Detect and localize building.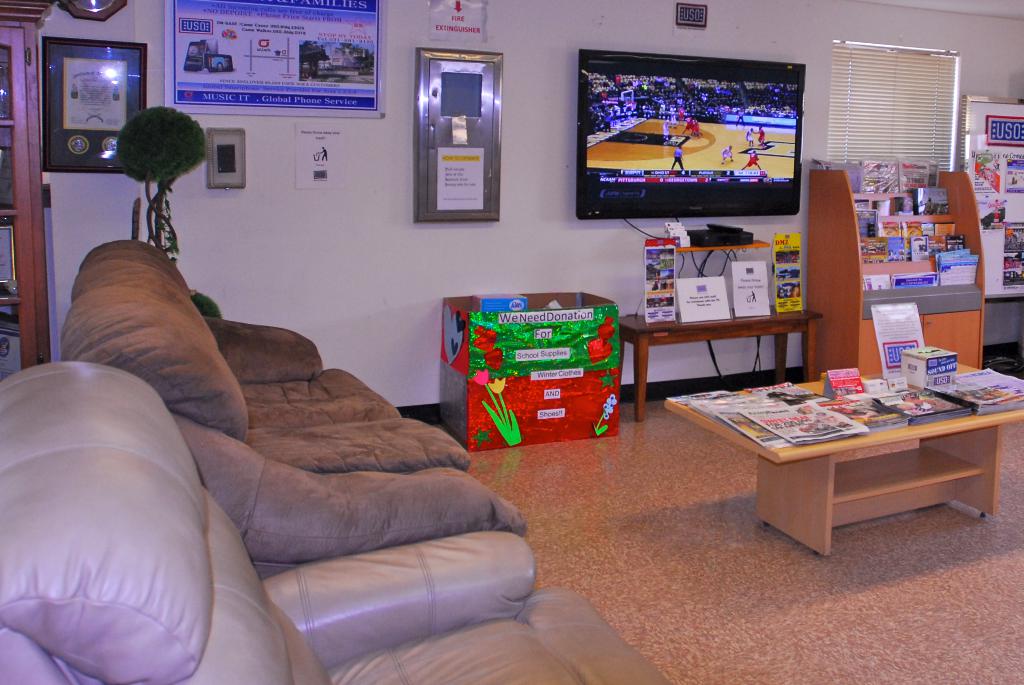
Localized at box(0, 0, 1023, 684).
